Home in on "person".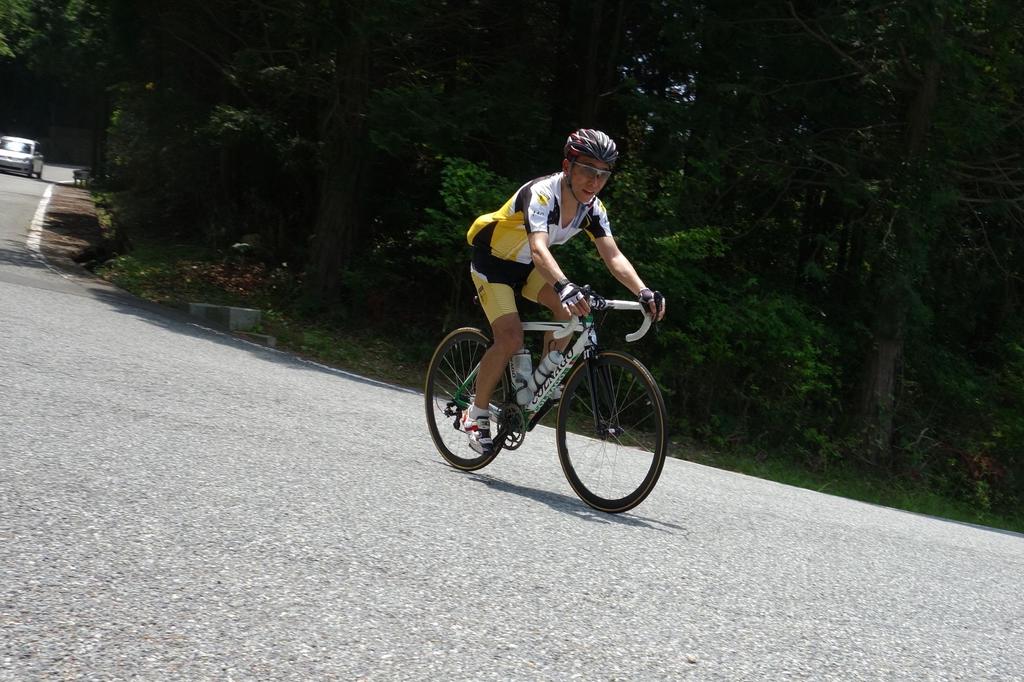
Homed in at (x1=429, y1=175, x2=667, y2=497).
